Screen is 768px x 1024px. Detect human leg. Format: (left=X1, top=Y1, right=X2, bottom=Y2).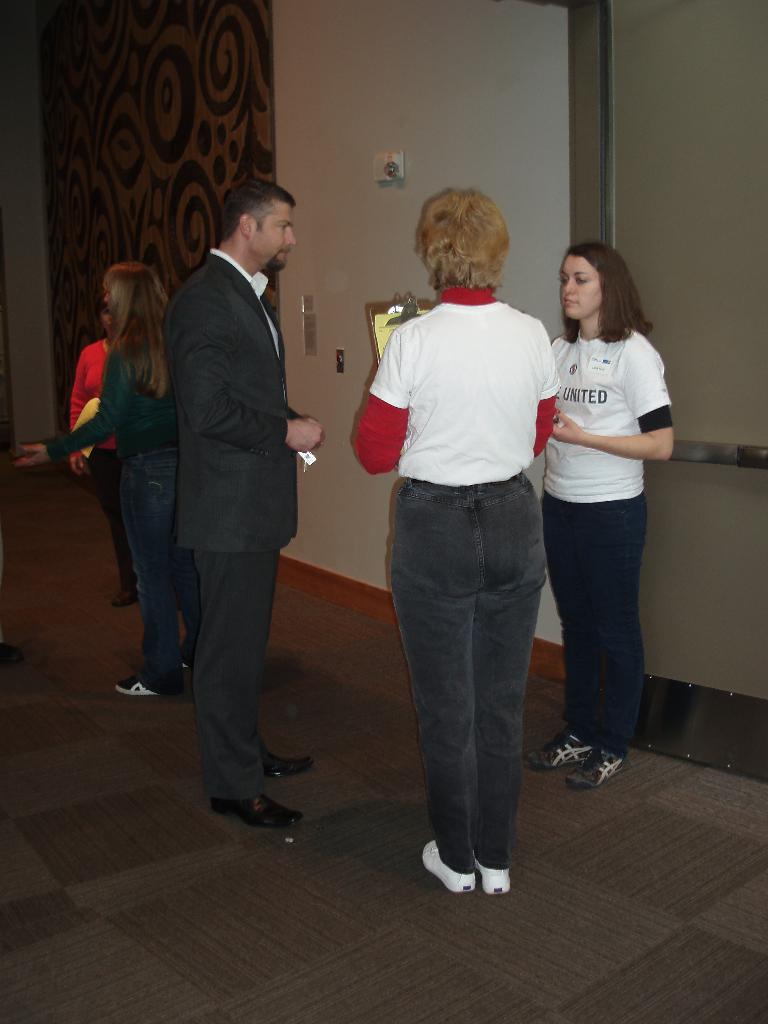
(left=561, top=259, right=602, bottom=318).
